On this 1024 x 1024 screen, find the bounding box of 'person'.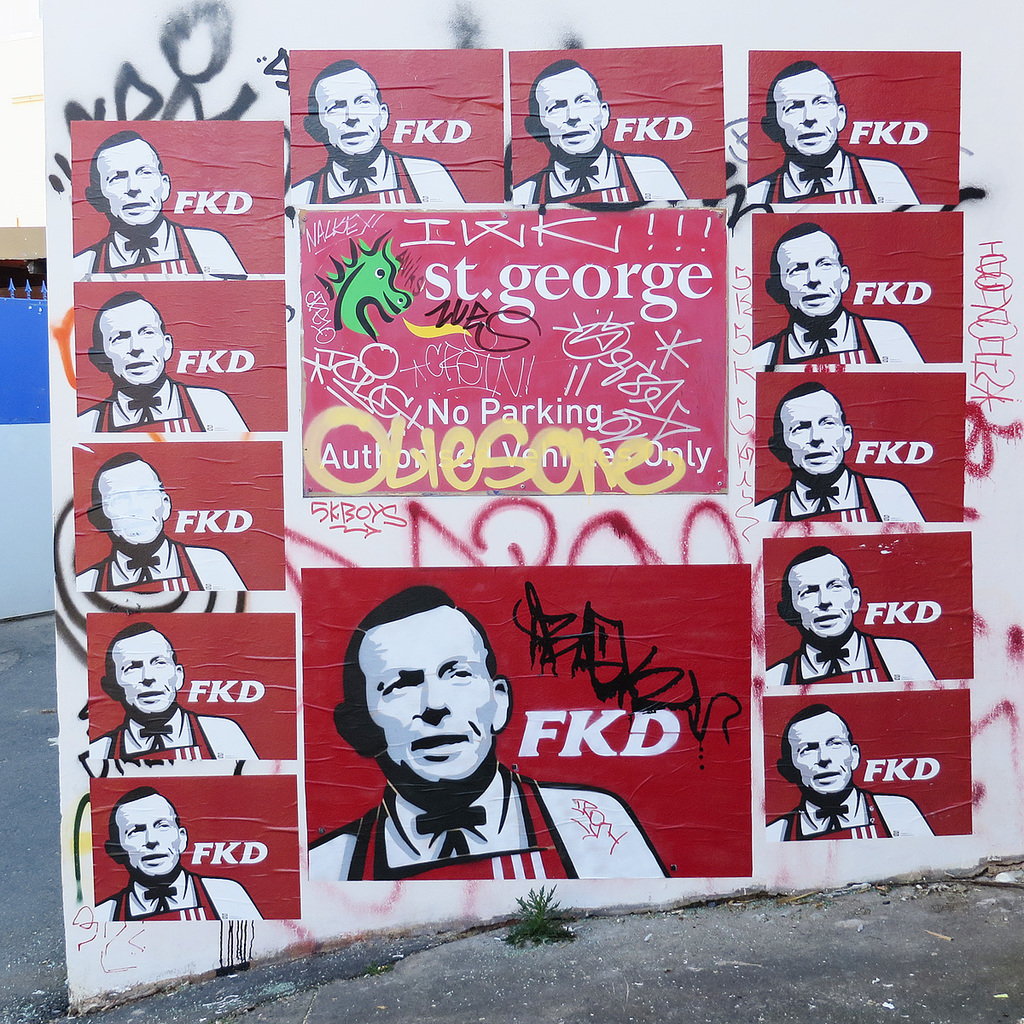
Bounding box: box=[519, 80, 647, 201].
